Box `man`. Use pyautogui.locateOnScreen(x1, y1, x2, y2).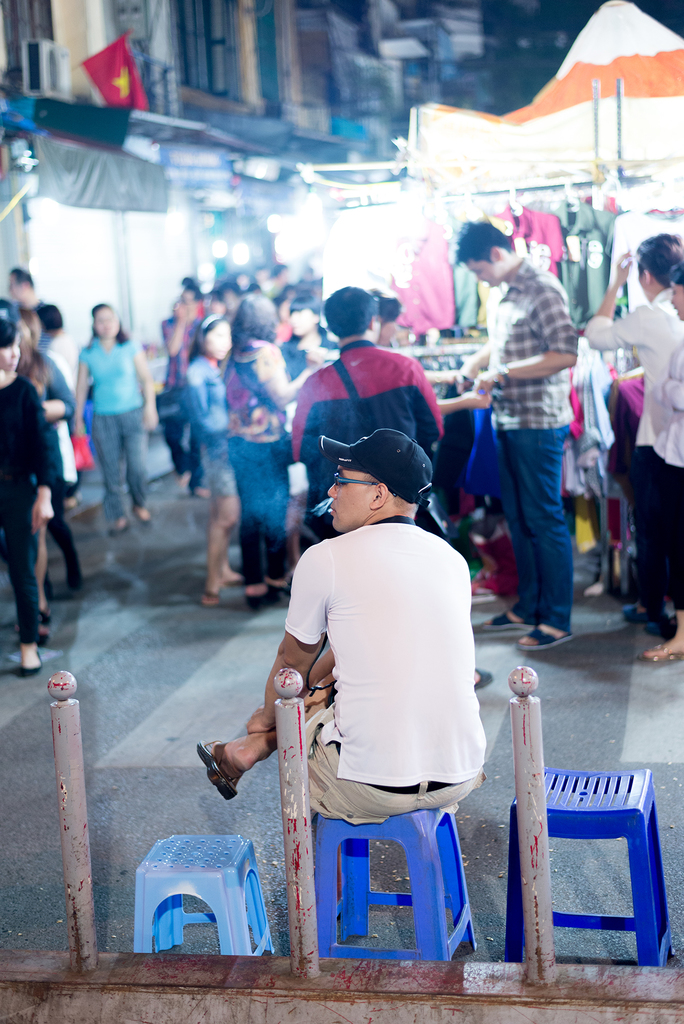
pyautogui.locateOnScreen(193, 426, 489, 900).
